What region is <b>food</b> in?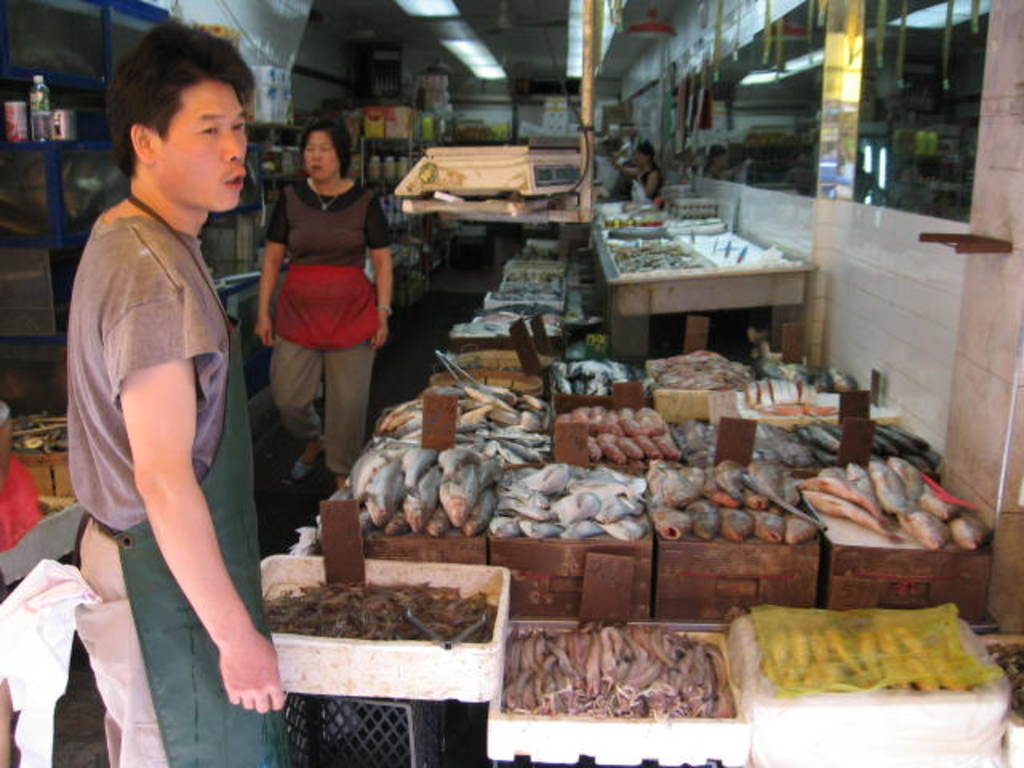
[610,232,701,278].
